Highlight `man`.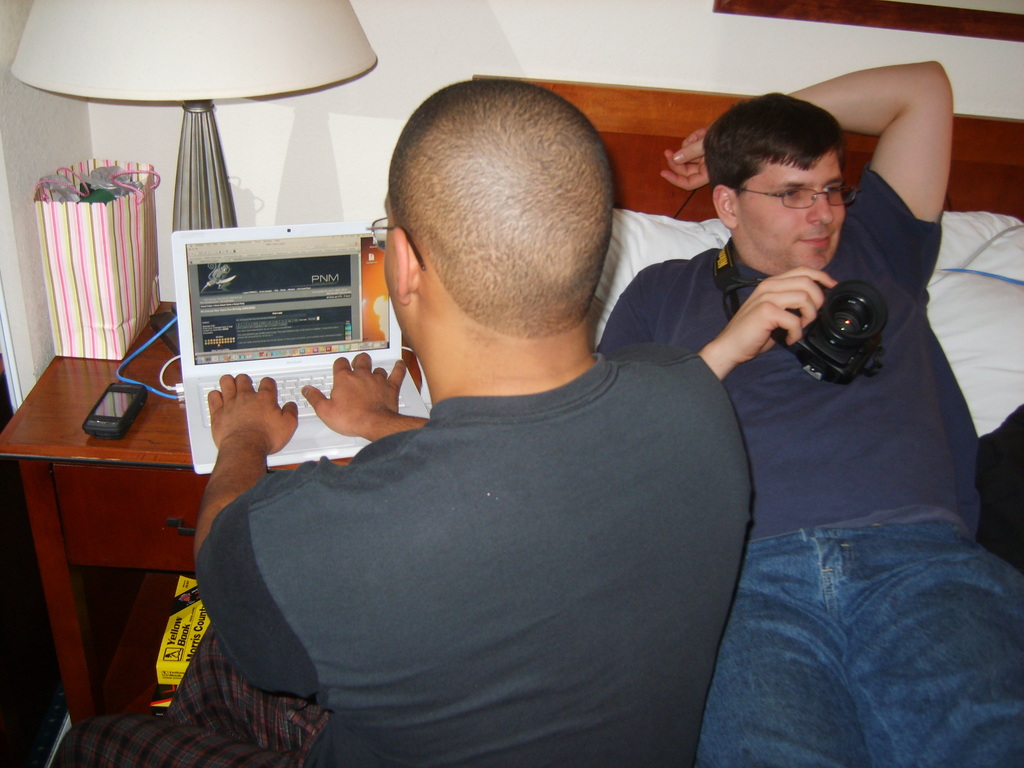
Highlighted region: BBox(591, 49, 1023, 767).
